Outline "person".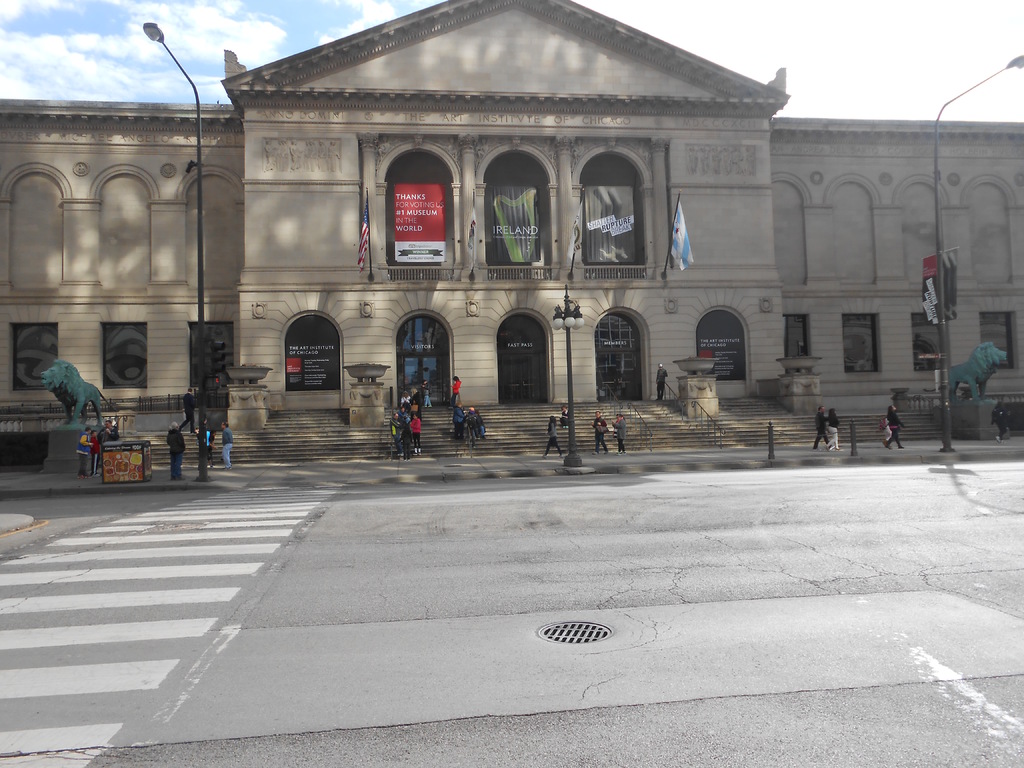
Outline: <bbox>89, 429, 100, 477</bbox>.
